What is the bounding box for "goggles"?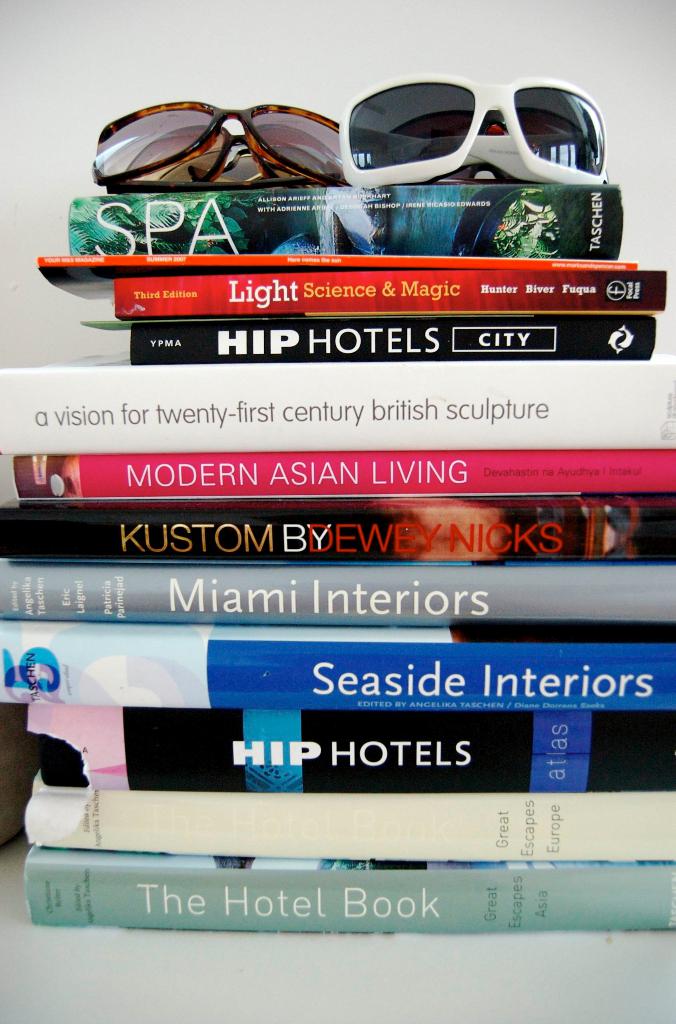
box(90, 97, 354, 174).
